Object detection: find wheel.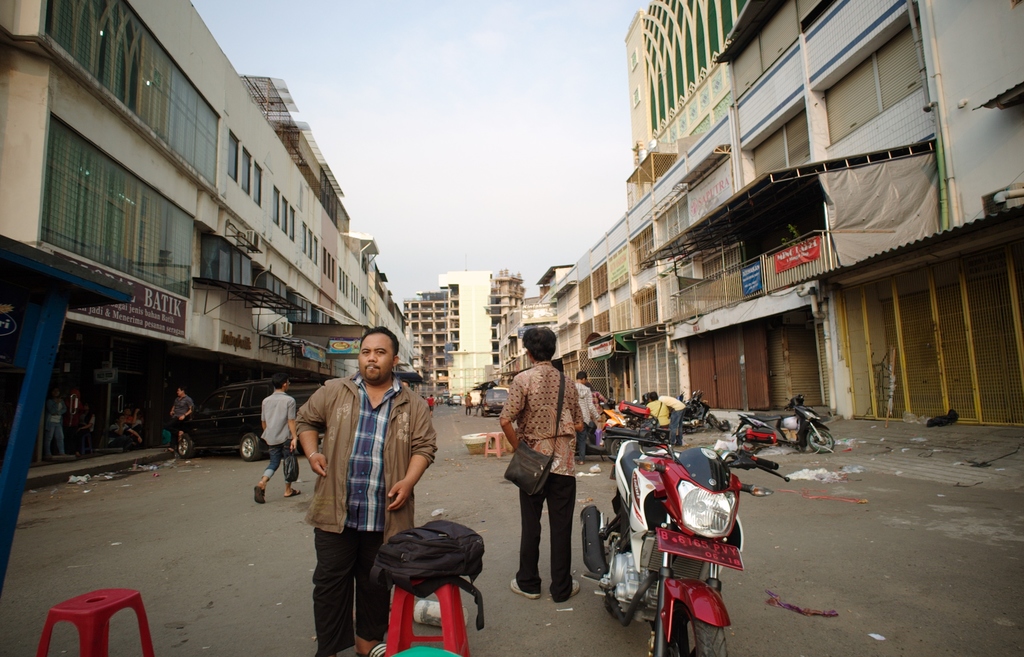
Rect(610, 435, 623, 455).
